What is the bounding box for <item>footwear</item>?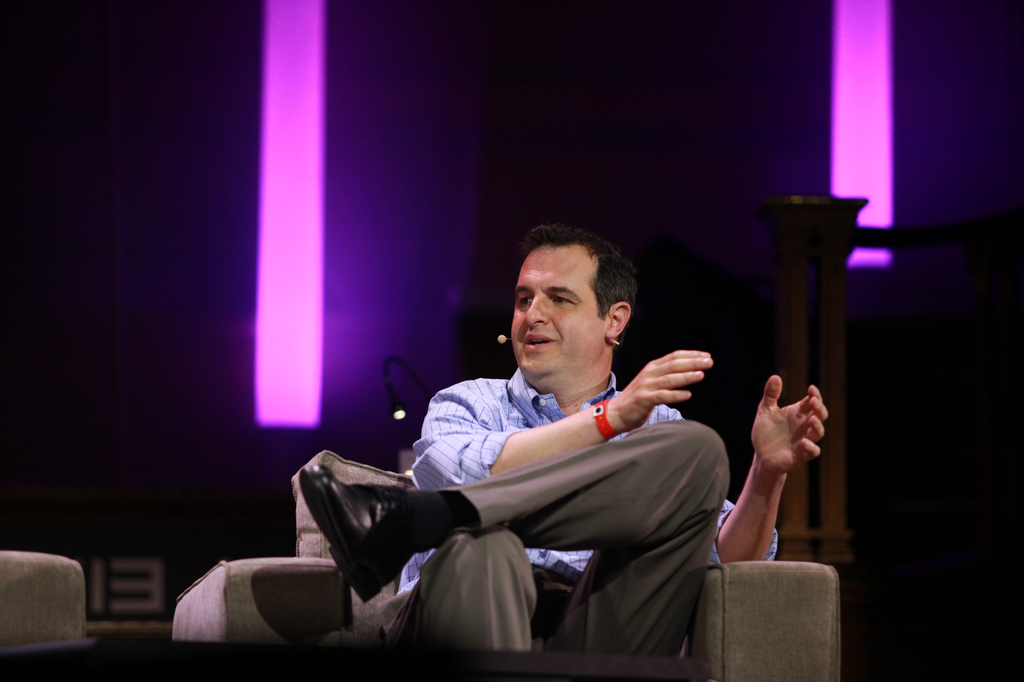
[298, 463, 435, 605].
